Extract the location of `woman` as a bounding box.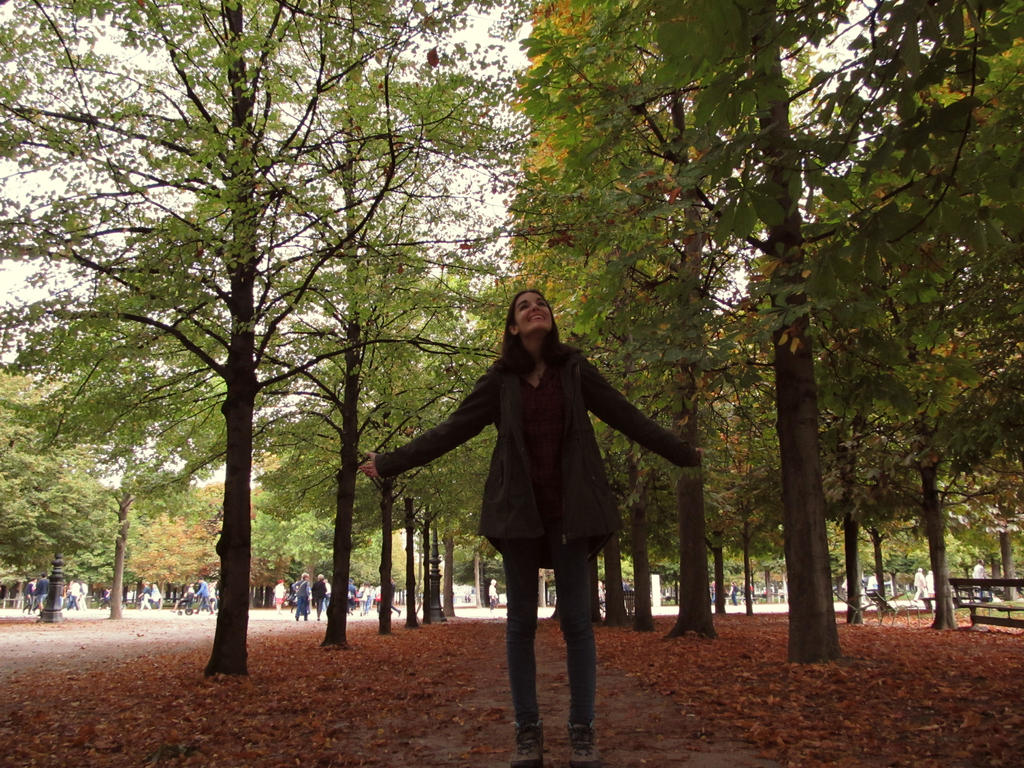
select_region(382, 290, 700, 710).
